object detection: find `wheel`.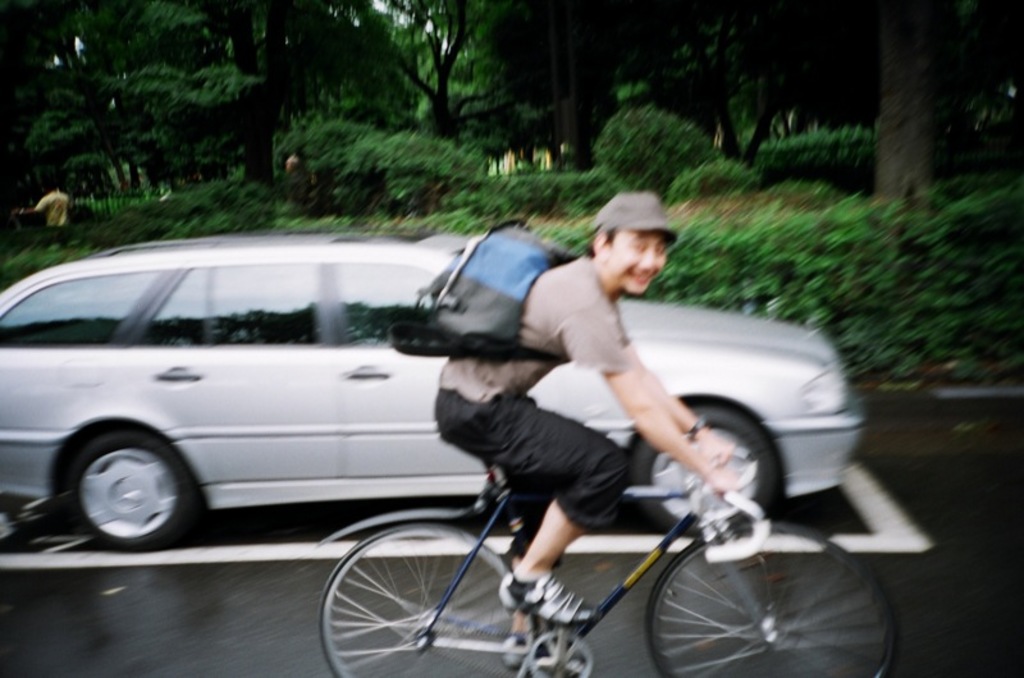
crop(628, 400, 782, 537).
